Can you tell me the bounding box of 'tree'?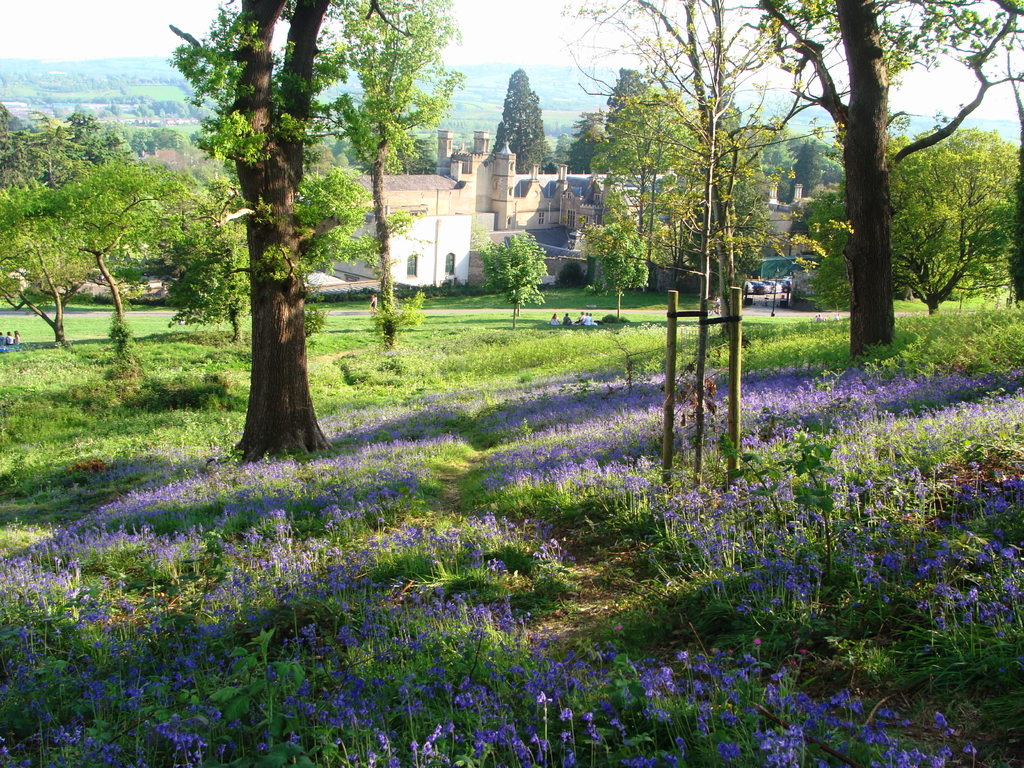
497:67:547:177.
